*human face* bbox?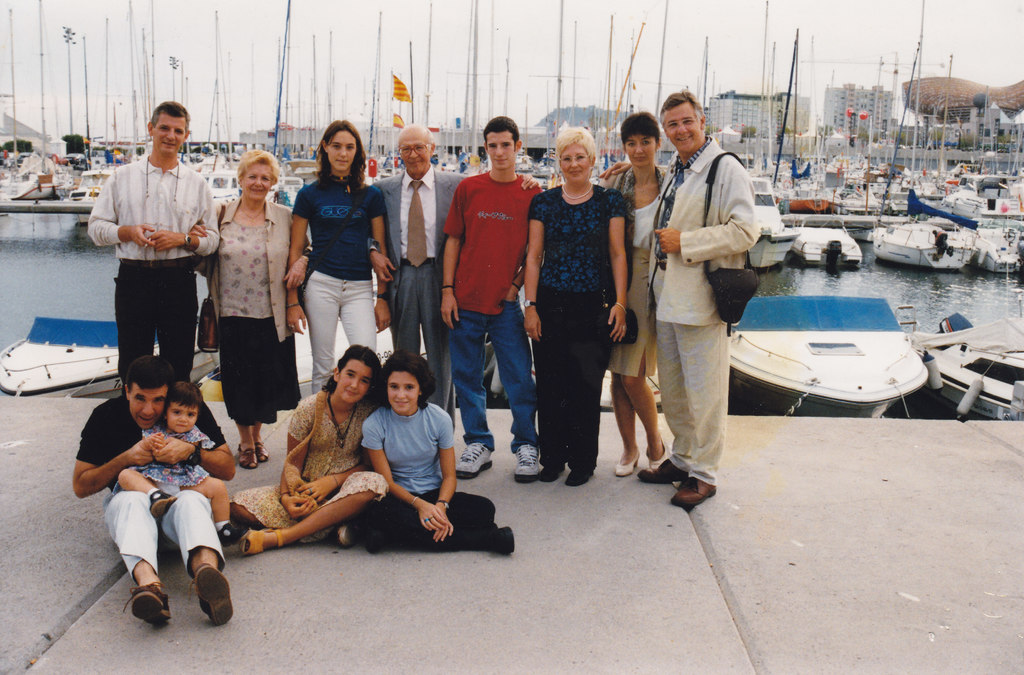
box(244, 161, 269, 199)
